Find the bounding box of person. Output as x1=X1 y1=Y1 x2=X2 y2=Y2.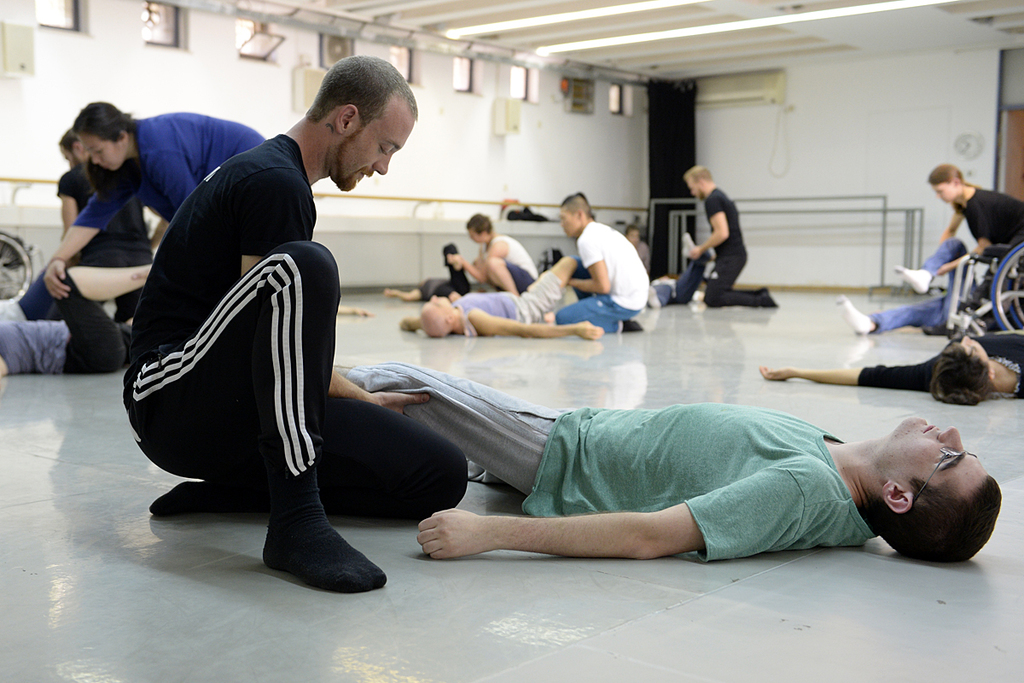
x1=555 y1=190 x2=655 y2=332.
